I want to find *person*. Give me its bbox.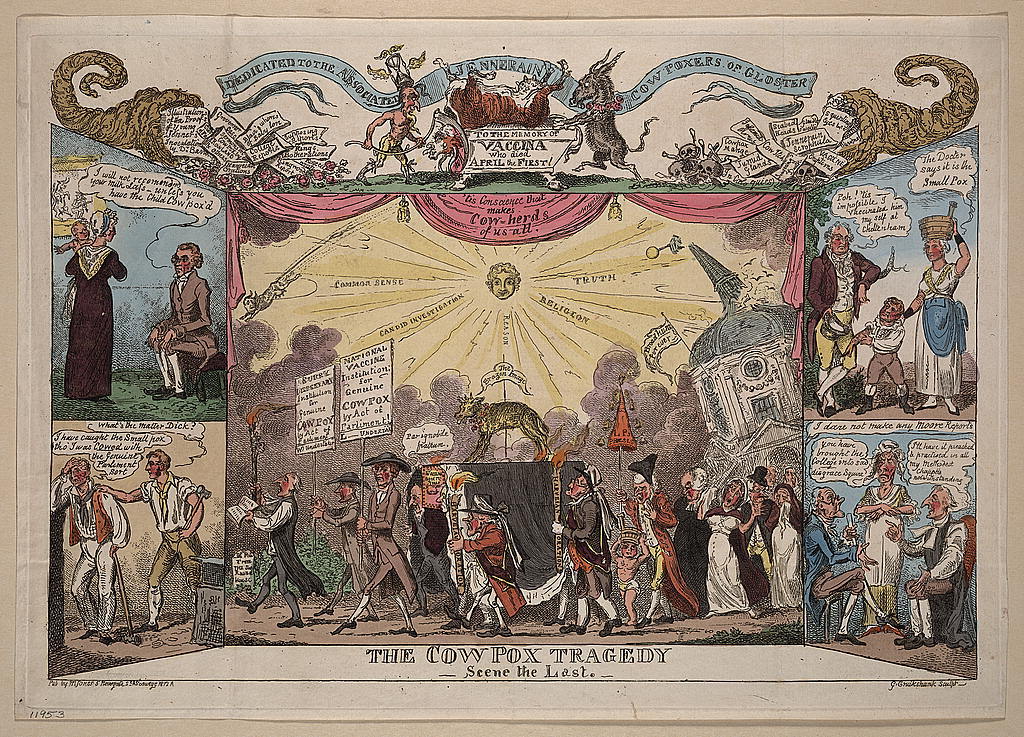
{"left": 808, "top": 485, "right": 914, "bottom": 644}.
